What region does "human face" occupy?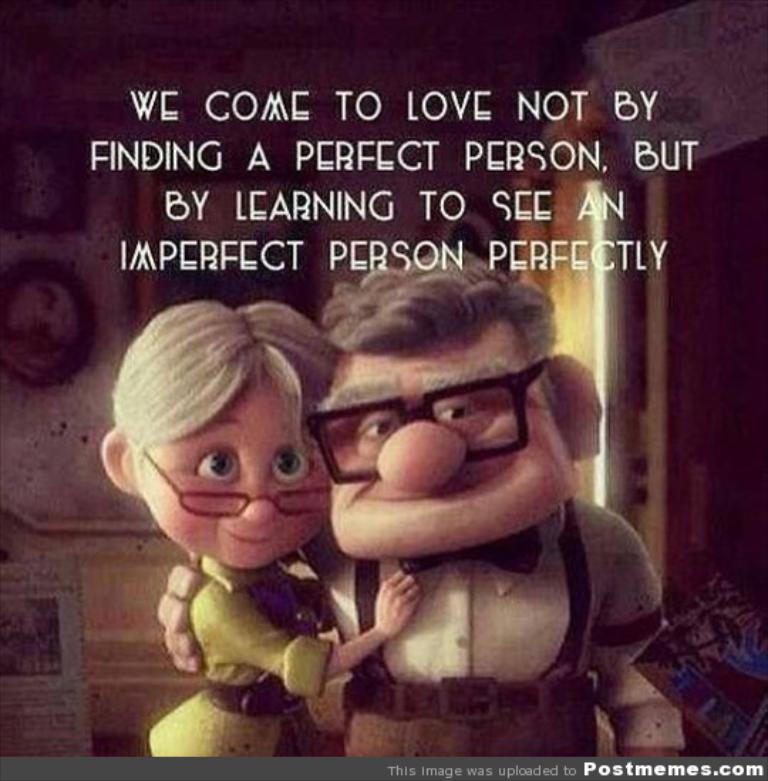
{"left": 327, "top": 313, "right": 582, "bottom": 560}.
